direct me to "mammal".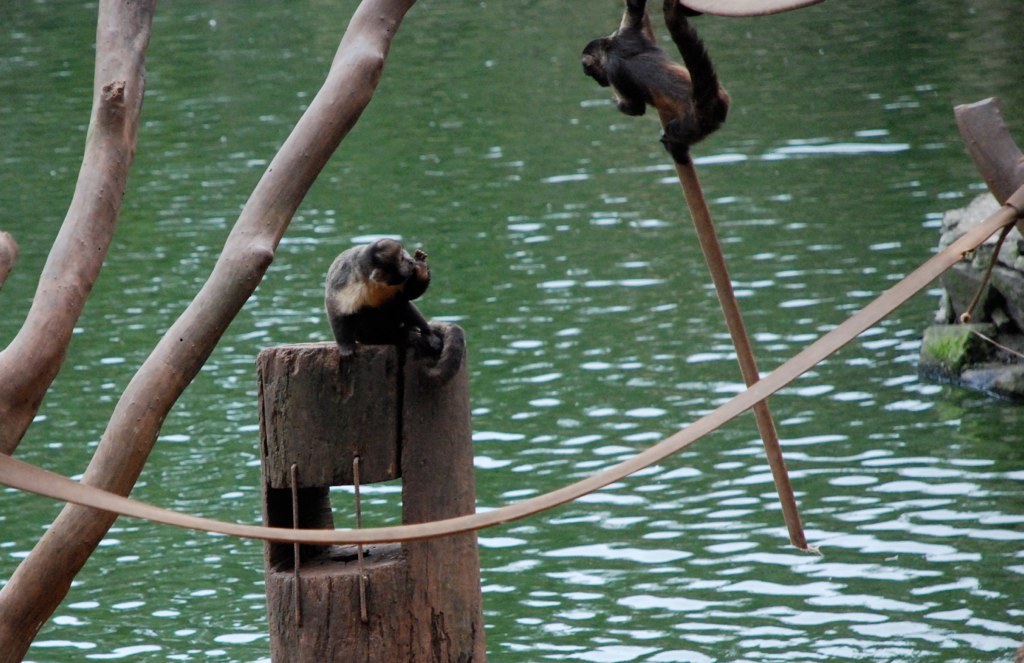
Direction: 328,231,462,375.
